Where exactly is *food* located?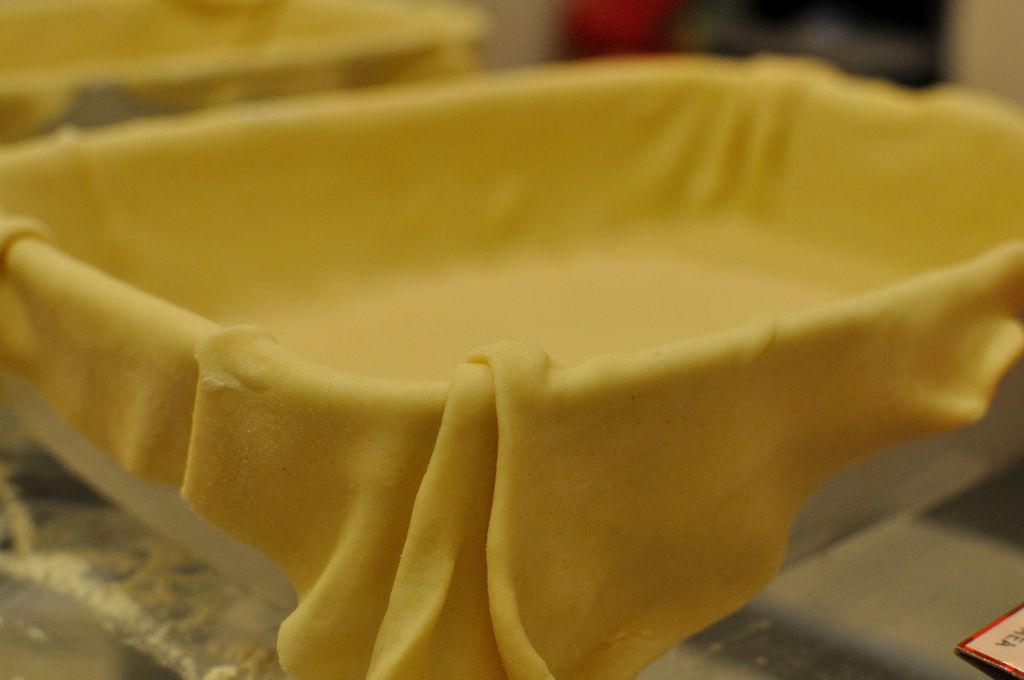
Its bounding box is [0, 0, 490, 144].
